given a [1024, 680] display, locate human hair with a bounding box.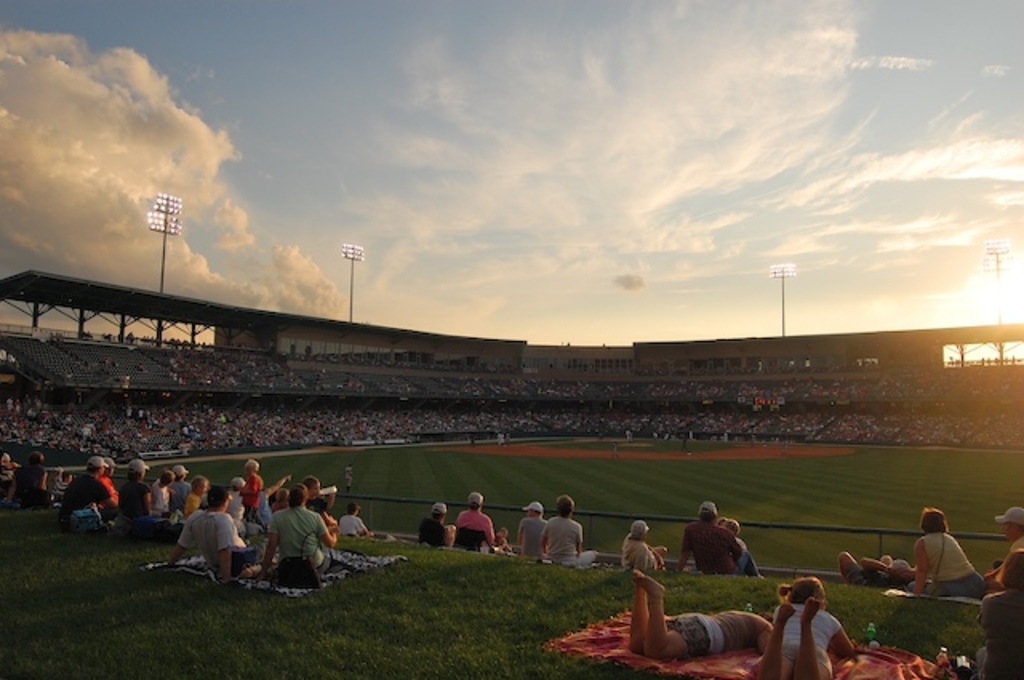
Located: x1=626, y1=518, x2=651, y2=541.
